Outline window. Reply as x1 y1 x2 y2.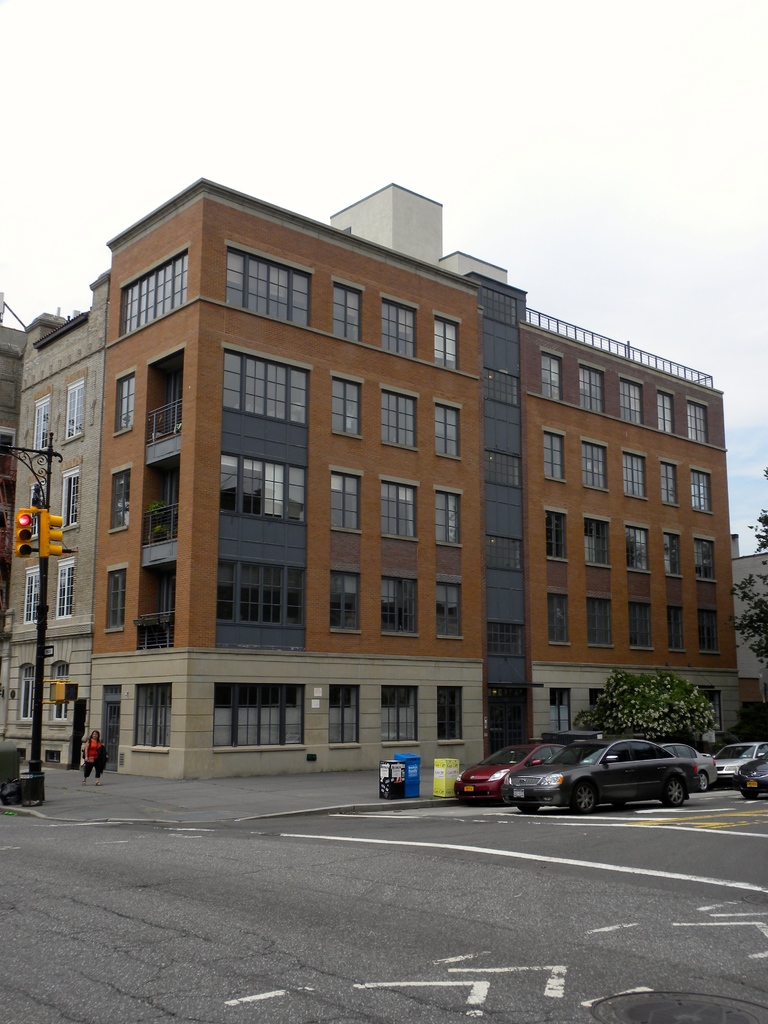
434 681 464 744.
